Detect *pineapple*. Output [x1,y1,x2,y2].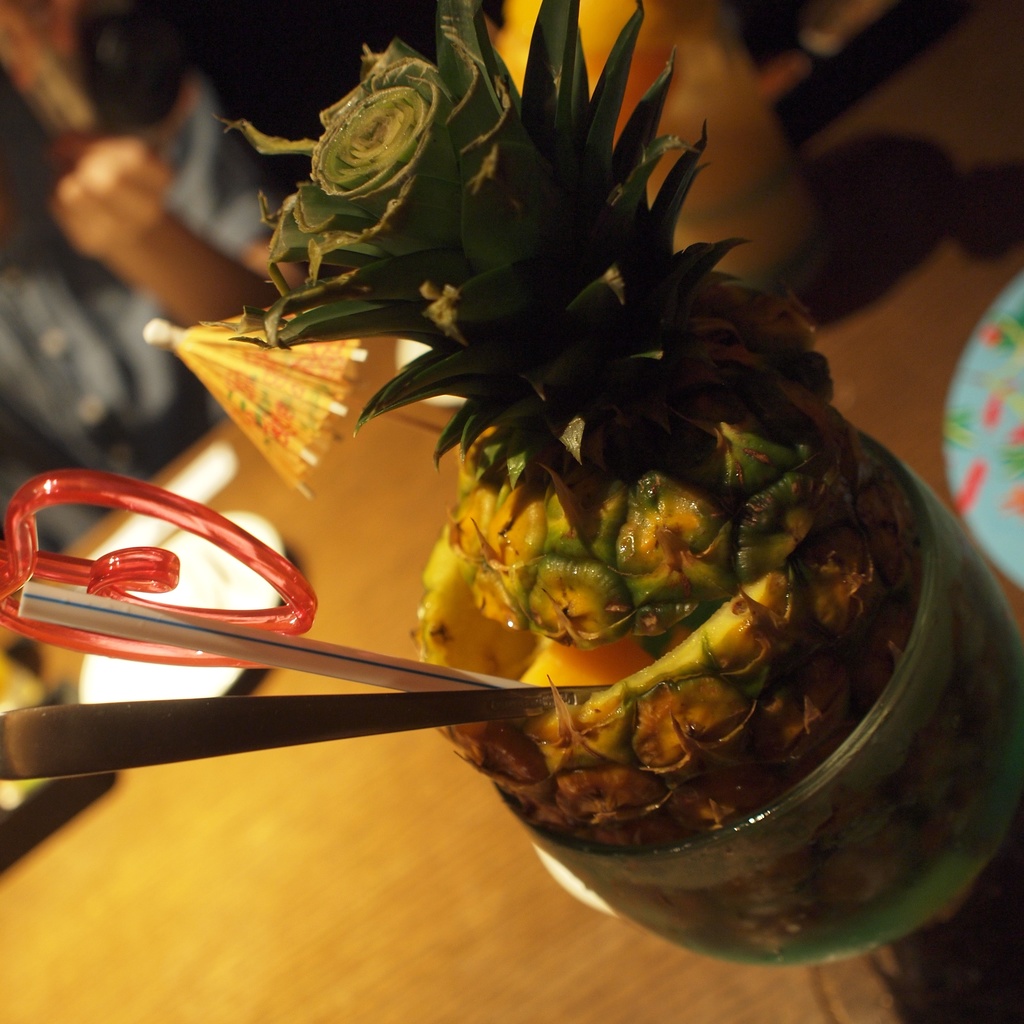
[218,0,1023,984].
